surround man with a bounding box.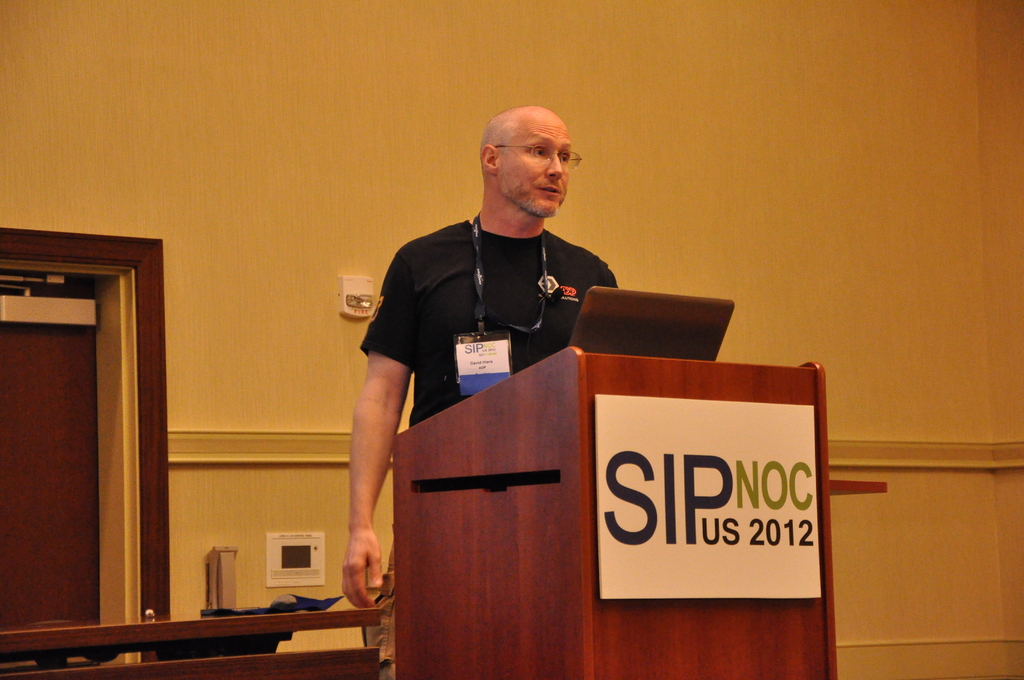
rect(362, 82, 648, 554).
